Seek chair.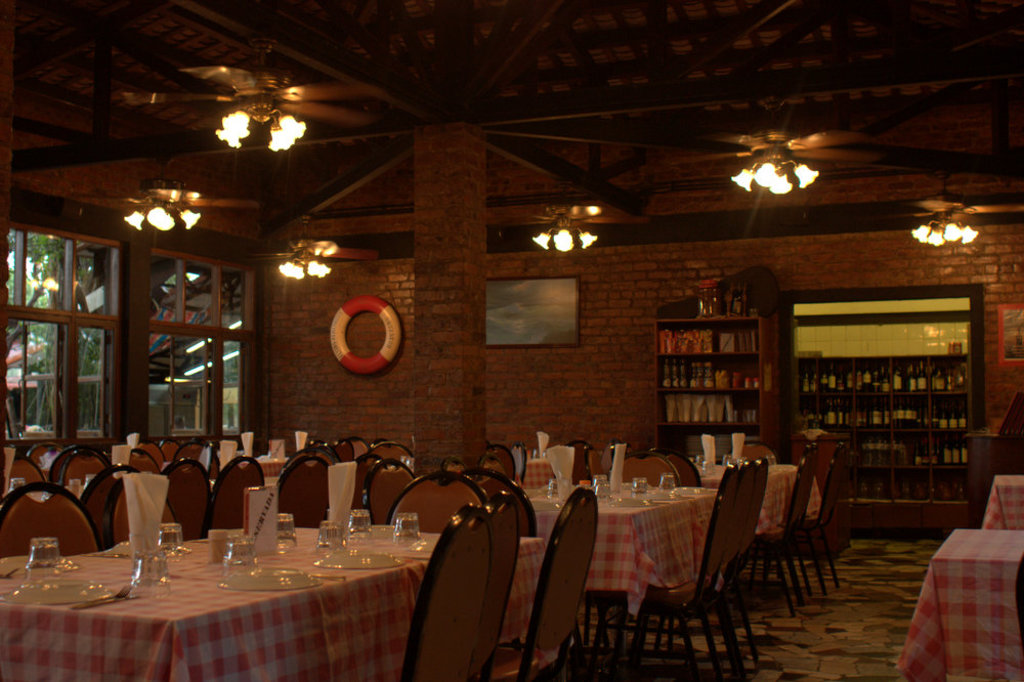
104 476 184 548.
